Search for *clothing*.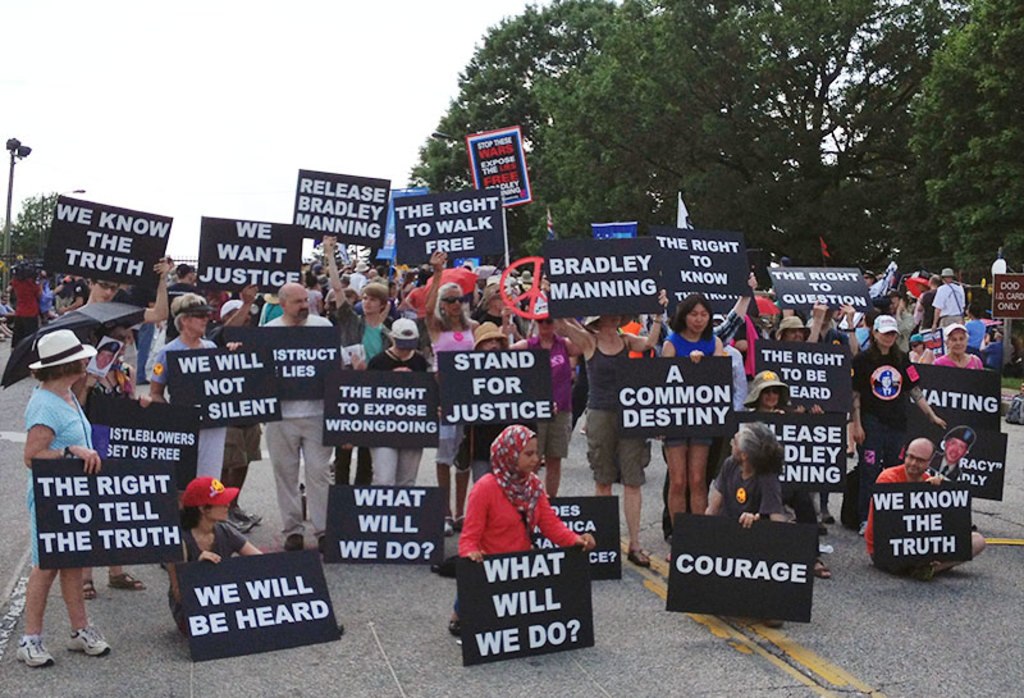
Found at select_region(934, 274, 969, 330).
